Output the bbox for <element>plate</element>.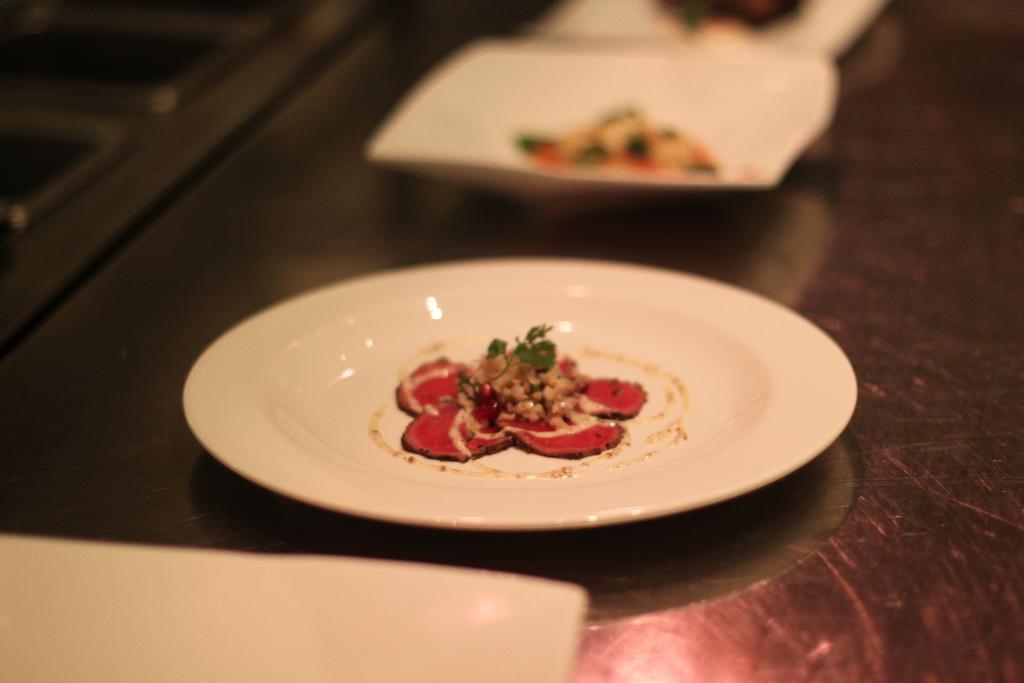
183, 256, 857, 527.
